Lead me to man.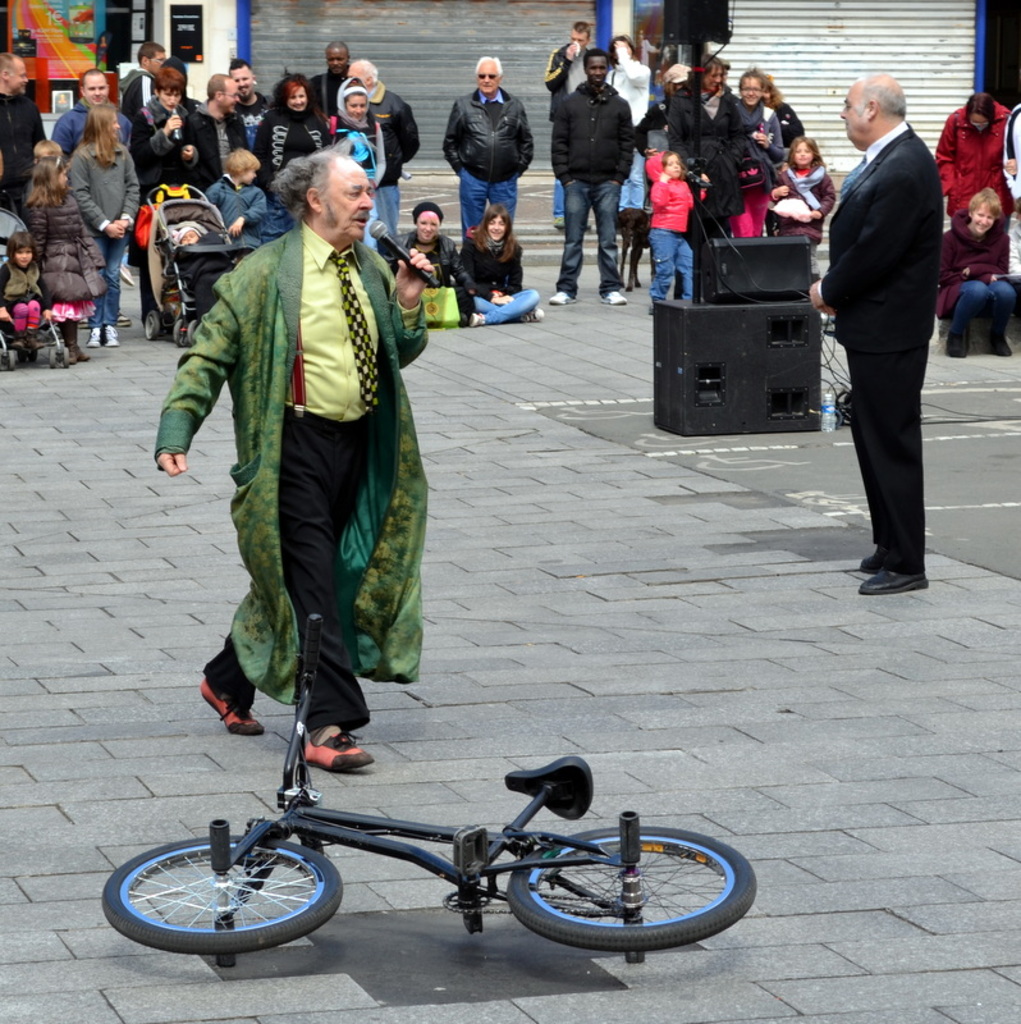
Lead to rect(150, 152, 430, 777).
